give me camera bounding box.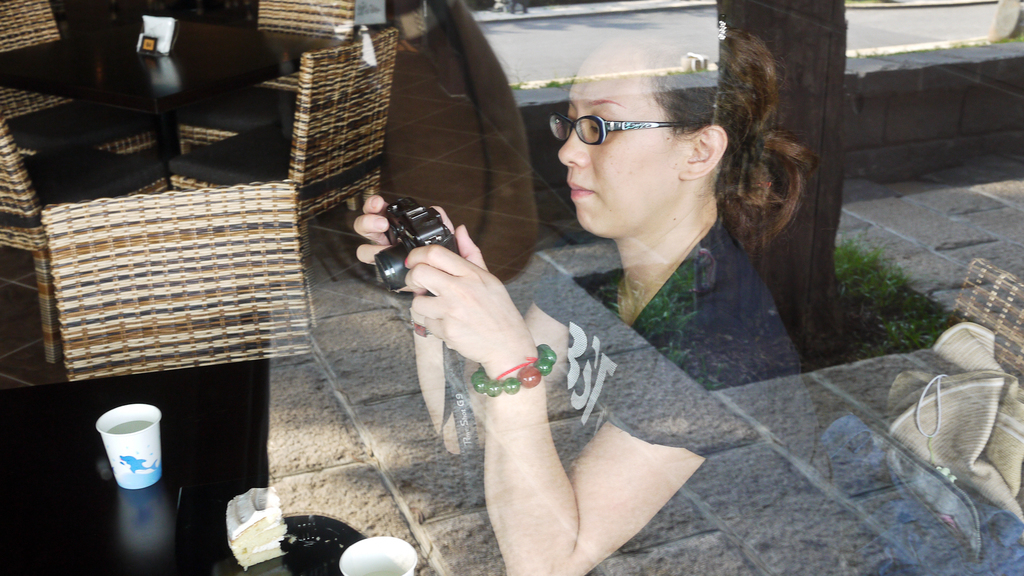
bbox=(376, 192, 465, 290).
